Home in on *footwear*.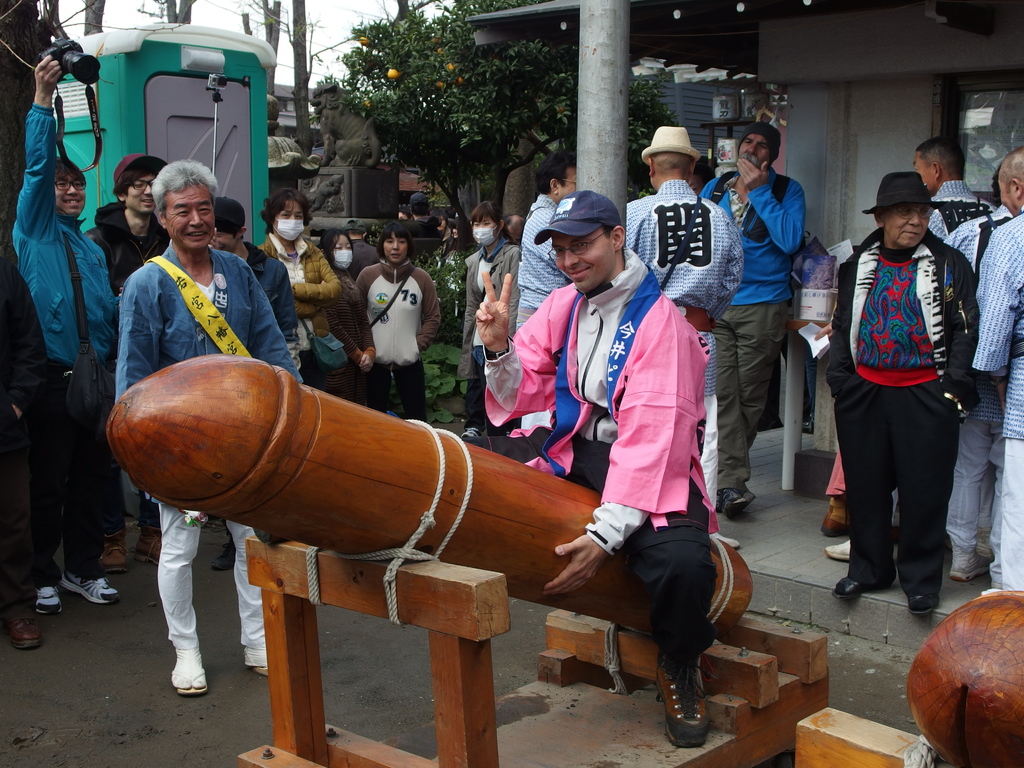
Homed in at 652/656/728/753.
